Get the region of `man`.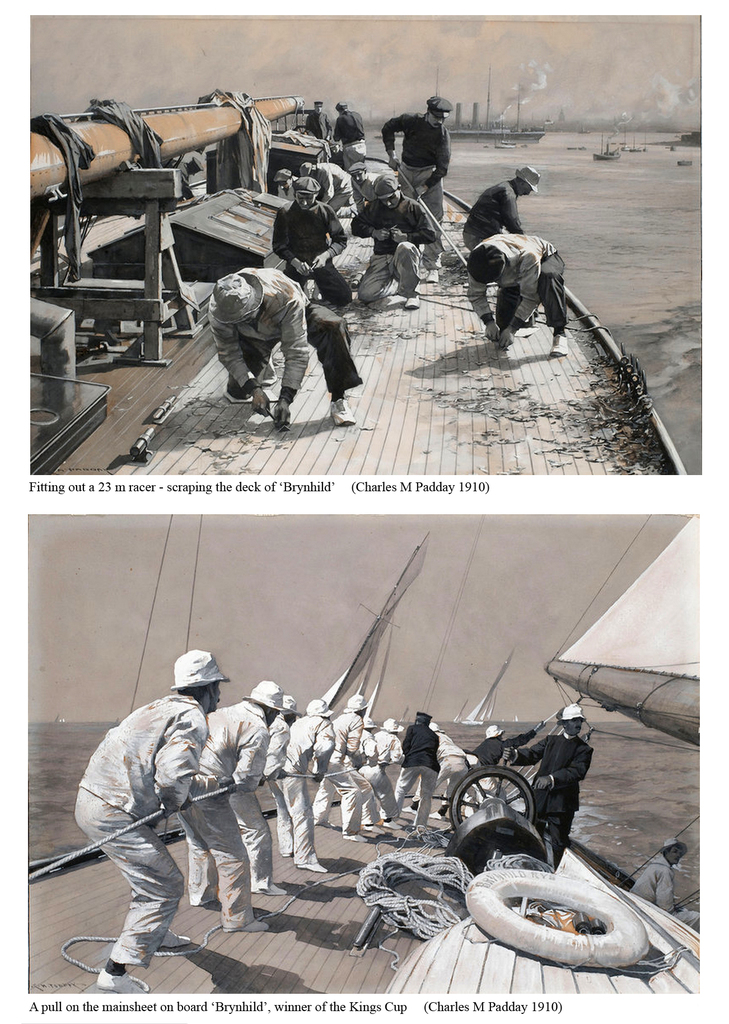
[x1=628, y1=835, x2=700, y2=932].
